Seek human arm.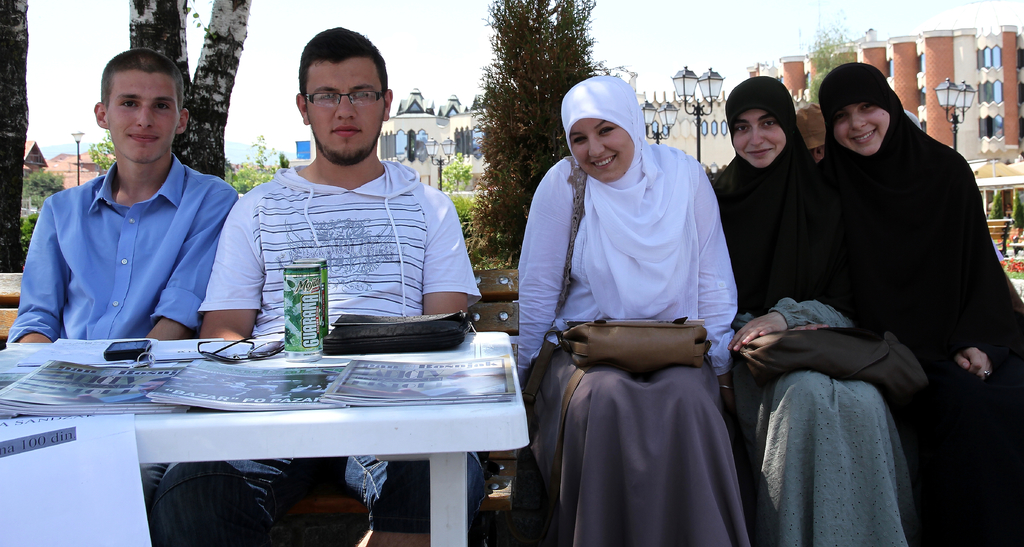
<box>197,195,257,342</box>.
